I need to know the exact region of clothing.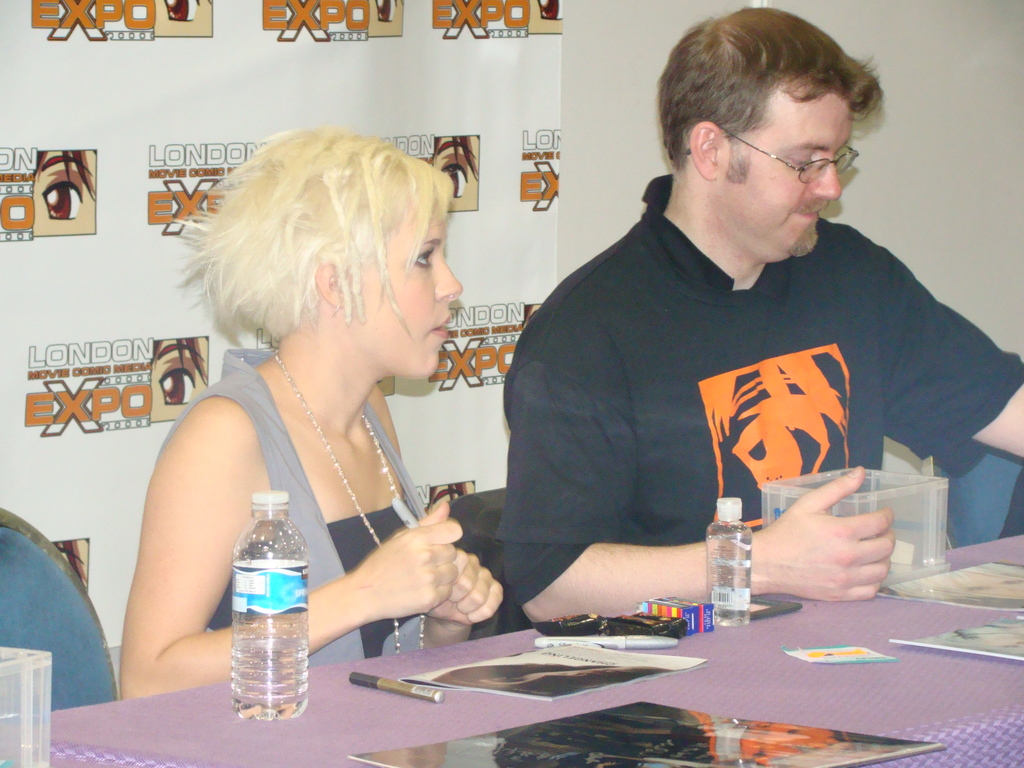
Region: bbox=[160, 346, 435, 652].
